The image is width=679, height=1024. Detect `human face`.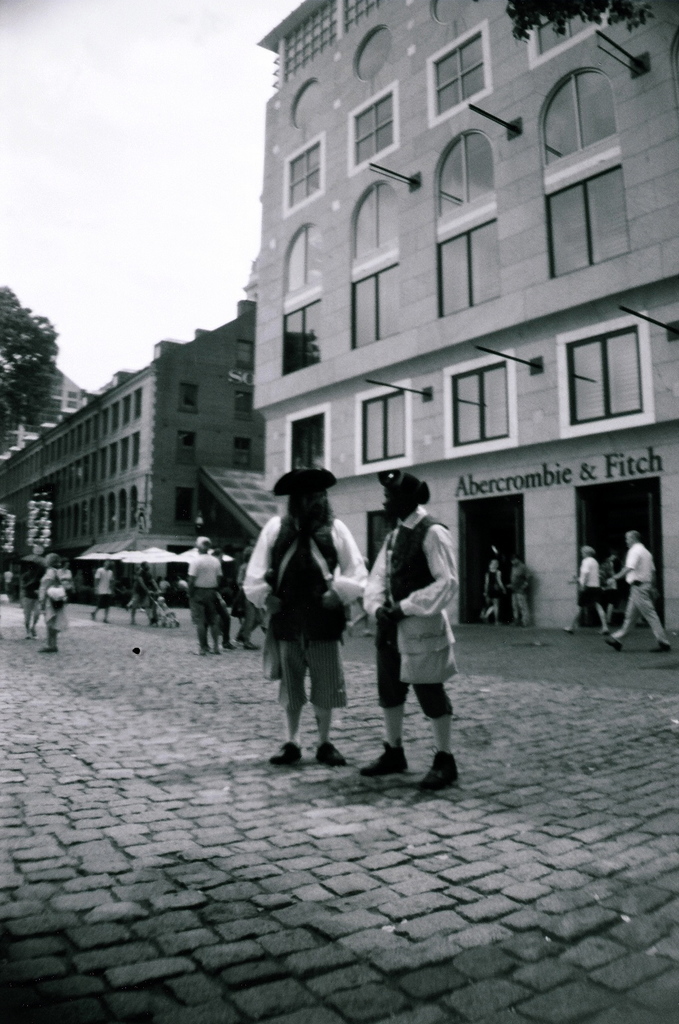
Detection: locate(375, 480, 411, 520).
